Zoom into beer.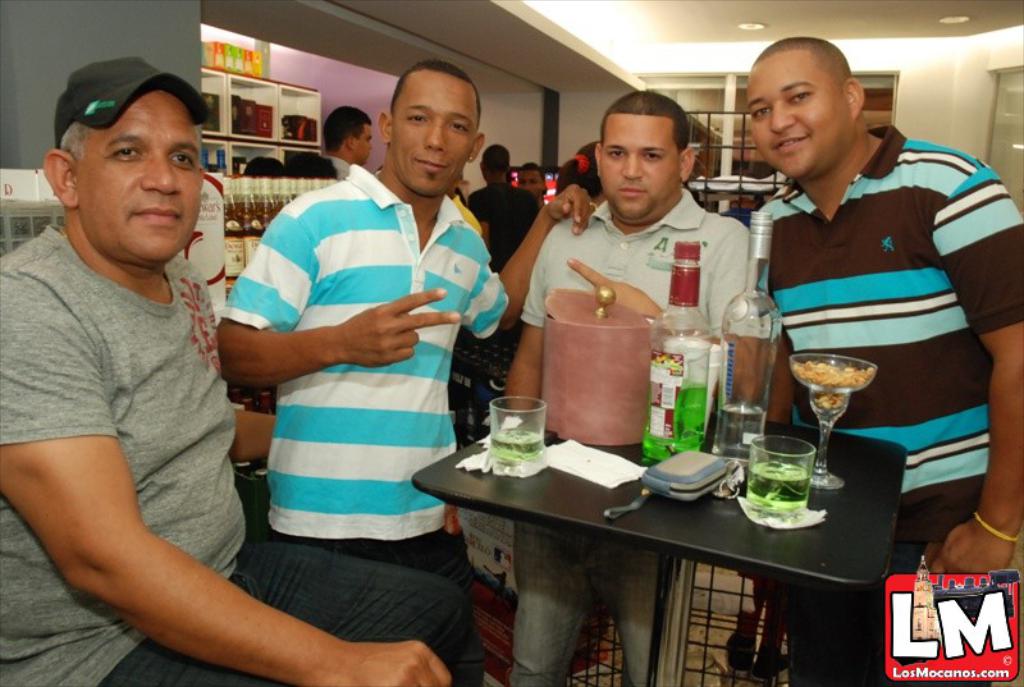
Zoom target: detection(475, 434, 547, 466).
